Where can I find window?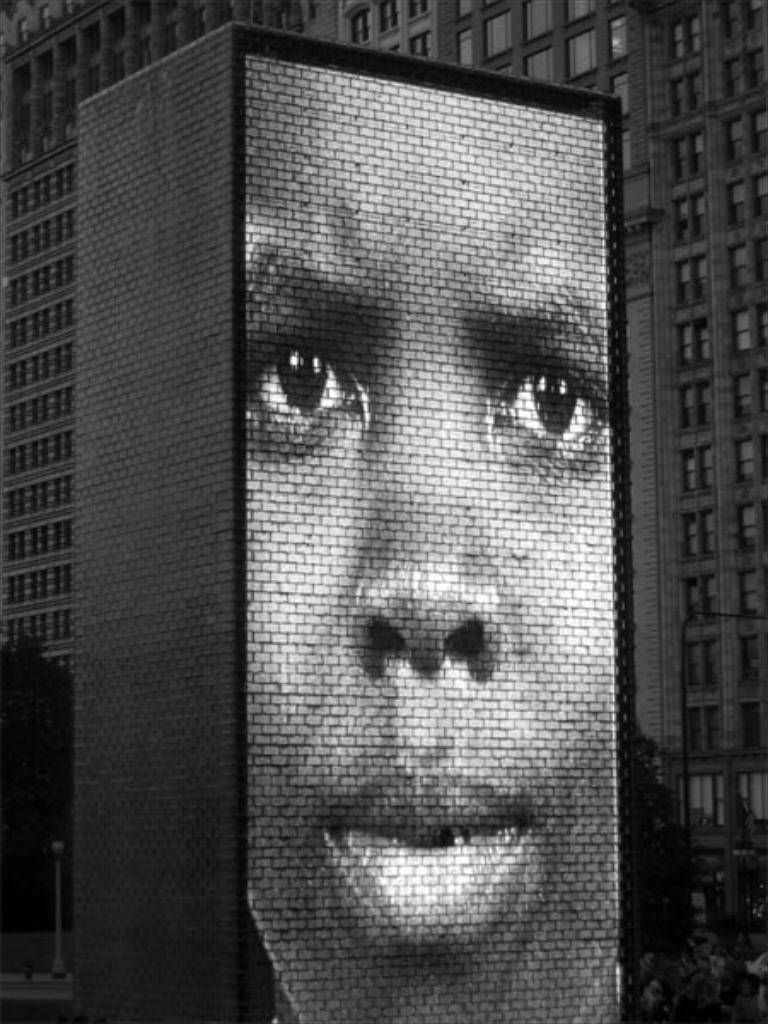
You can find it at [left=666, top=512, right=722, bottom=558].
